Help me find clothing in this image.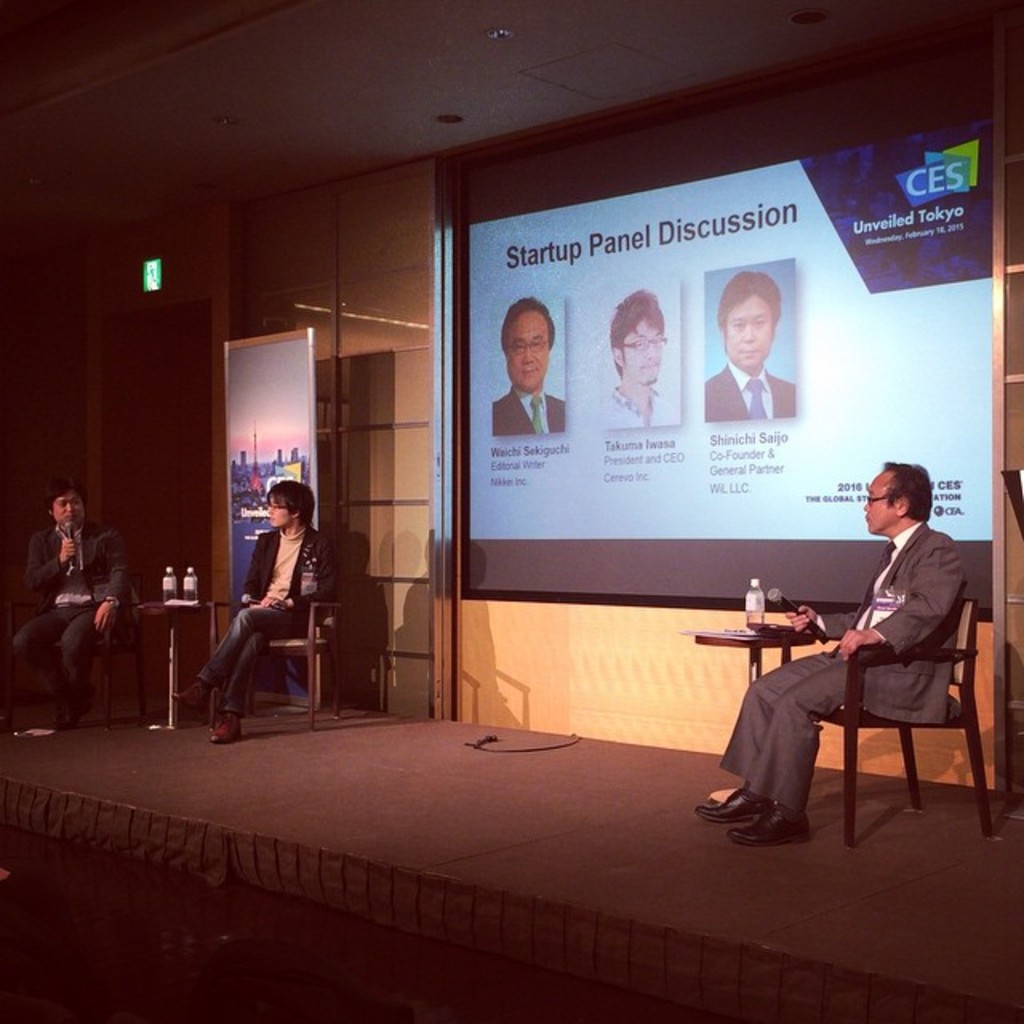
Found it: 741, 507, 987, 821.
